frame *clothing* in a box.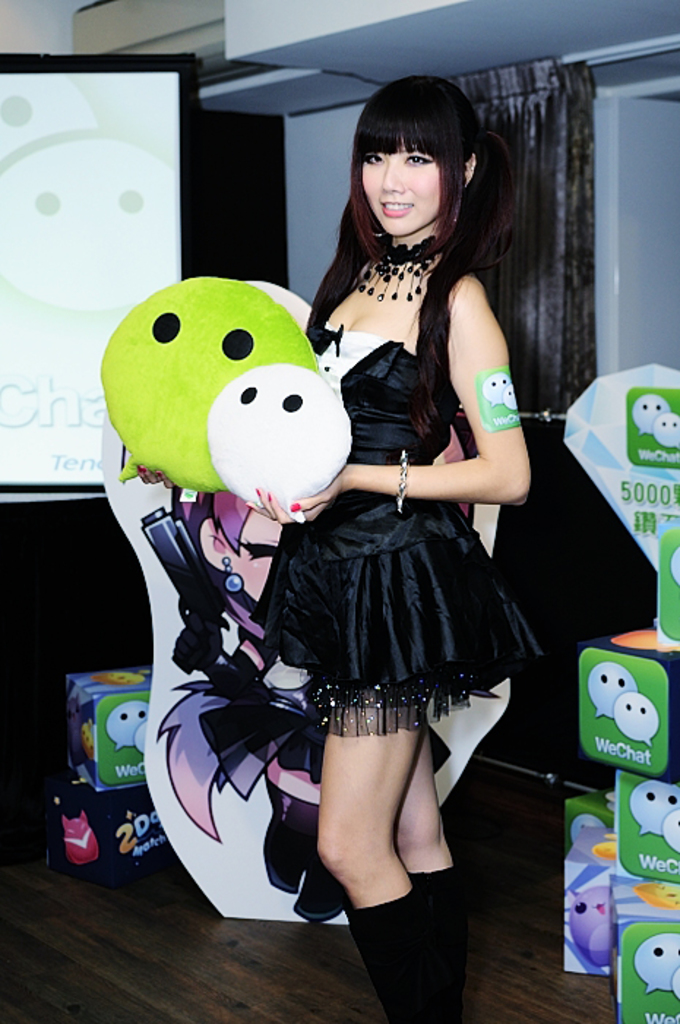
box(256, 208, 547, 714).
